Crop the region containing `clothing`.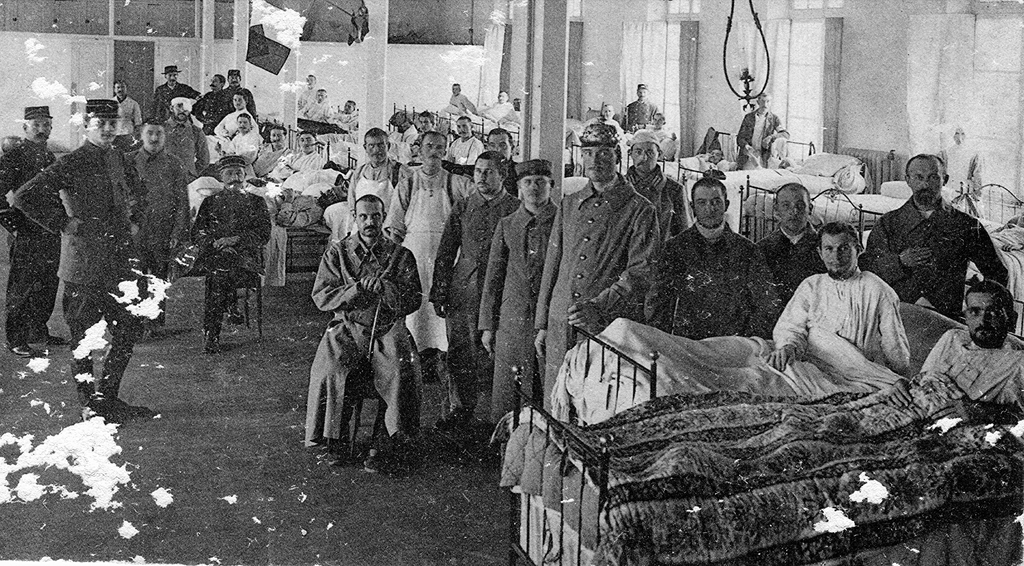
Crop region: 0 68 1023 469.
